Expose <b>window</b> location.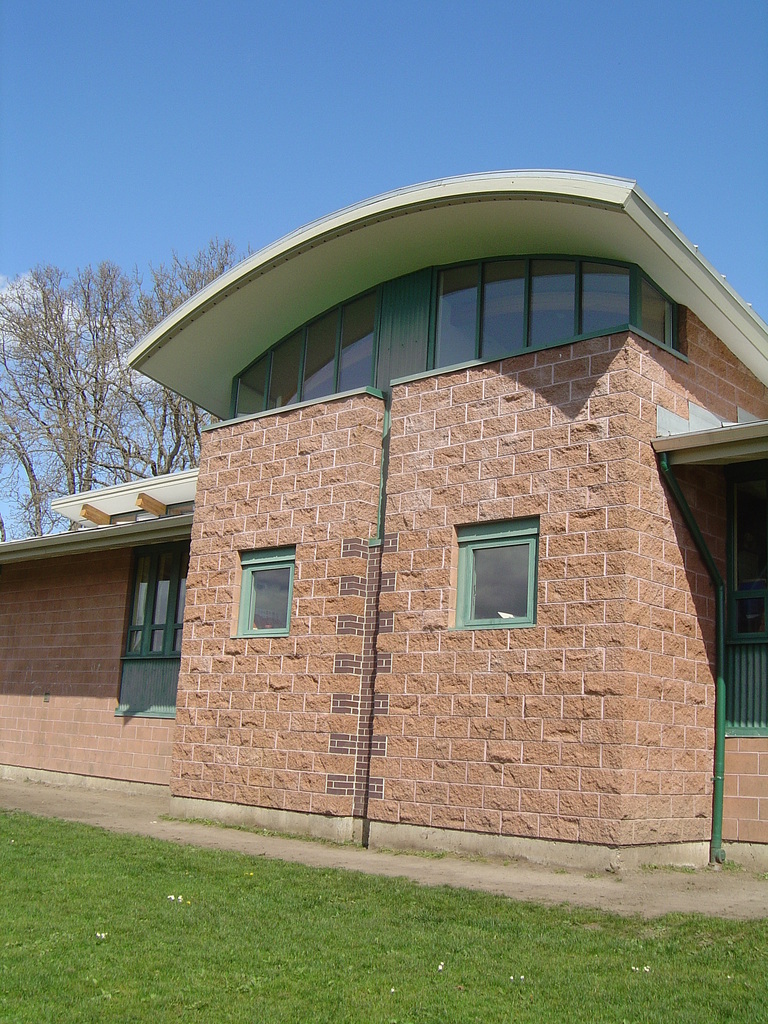
Exposed at box=[466, 508, 545, 625].
